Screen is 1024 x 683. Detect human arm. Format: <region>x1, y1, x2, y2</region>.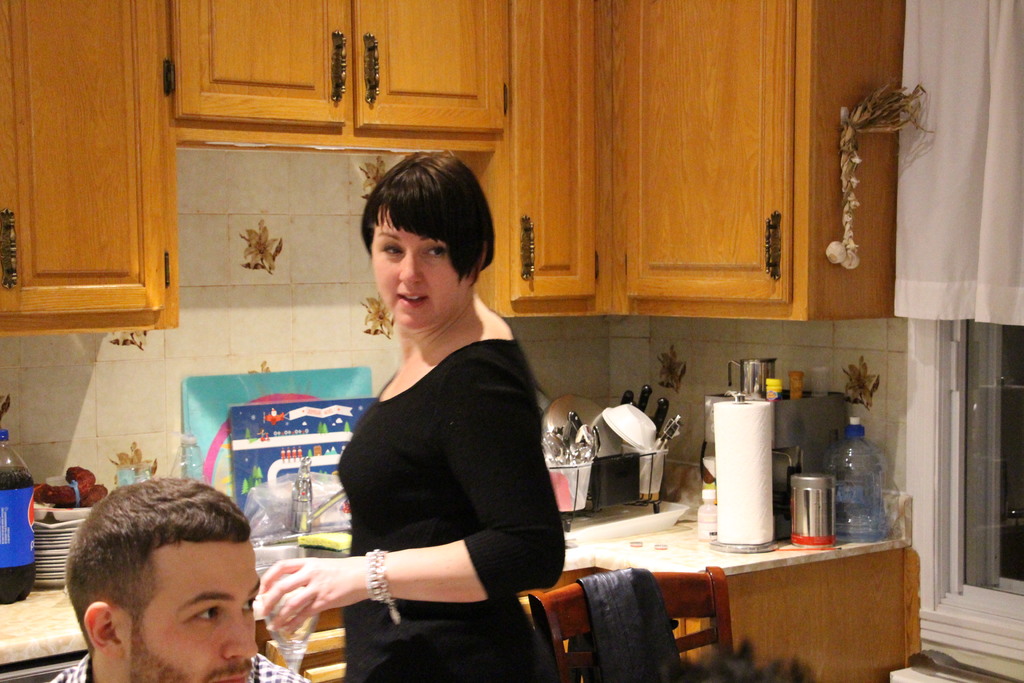
<region>255, 537, 483, 638</region>.
